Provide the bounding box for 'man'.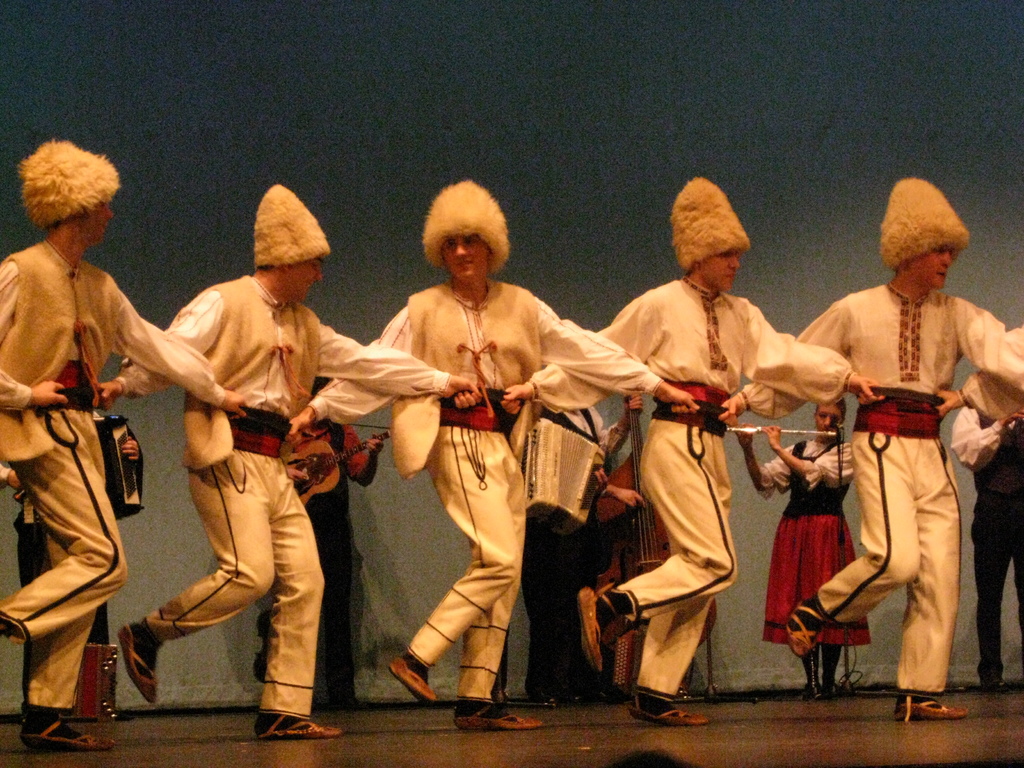
locate(230, 367, 397, 700).
